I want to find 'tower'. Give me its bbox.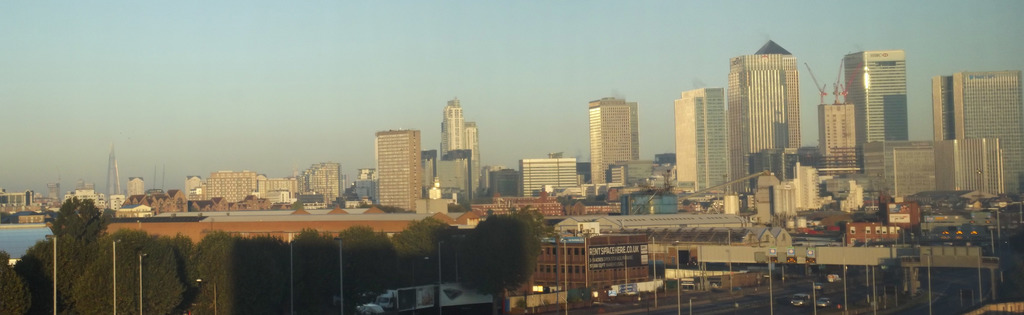
pyautogui.locateOnScreen(378, 137, 424, 217).
